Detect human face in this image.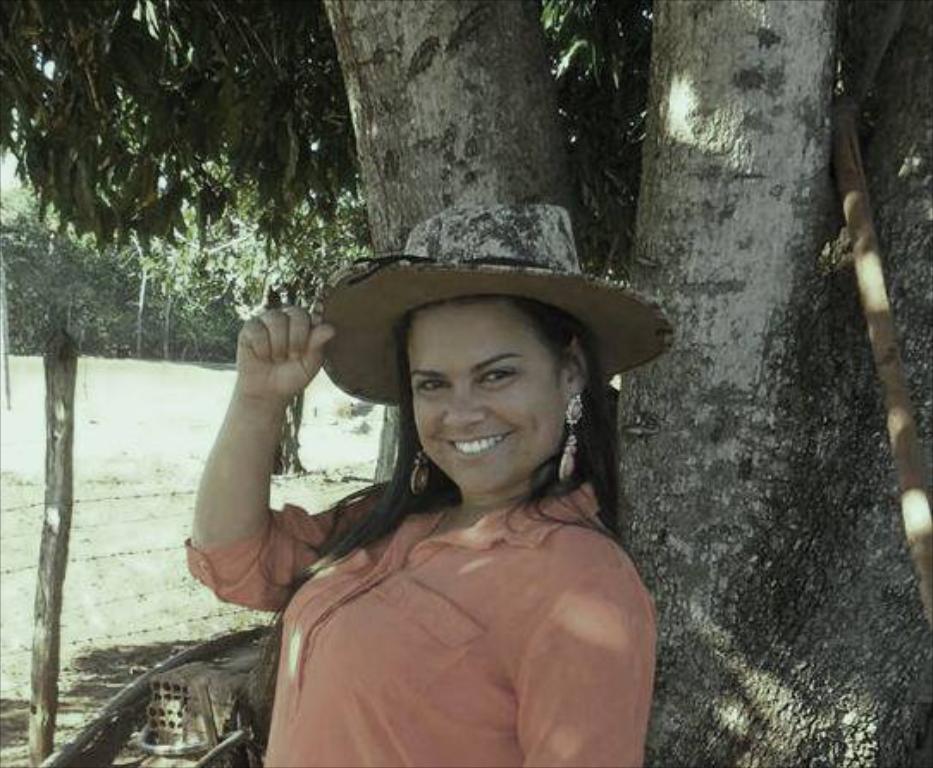
Detection: bbox(406, 301, 565, 491).
